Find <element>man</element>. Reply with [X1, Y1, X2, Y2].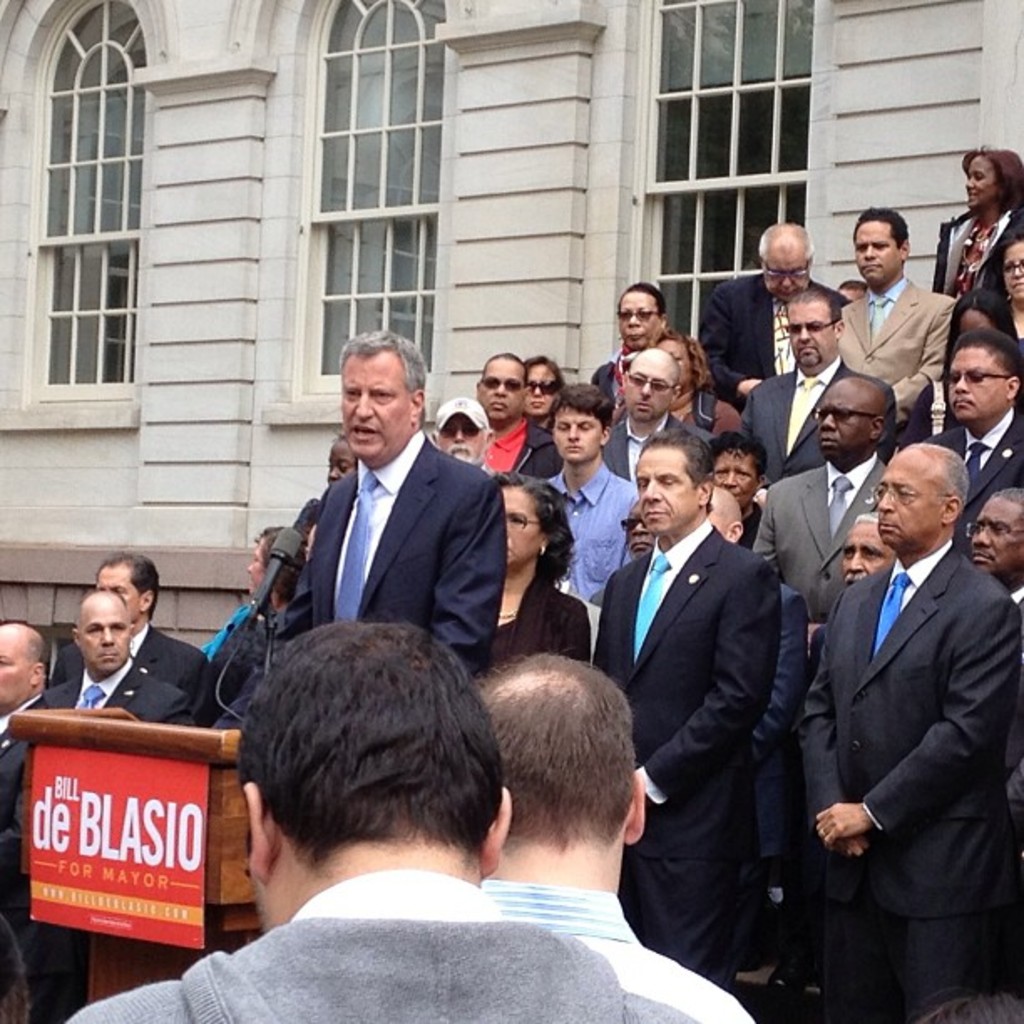
[606, 345, 714, 490].
